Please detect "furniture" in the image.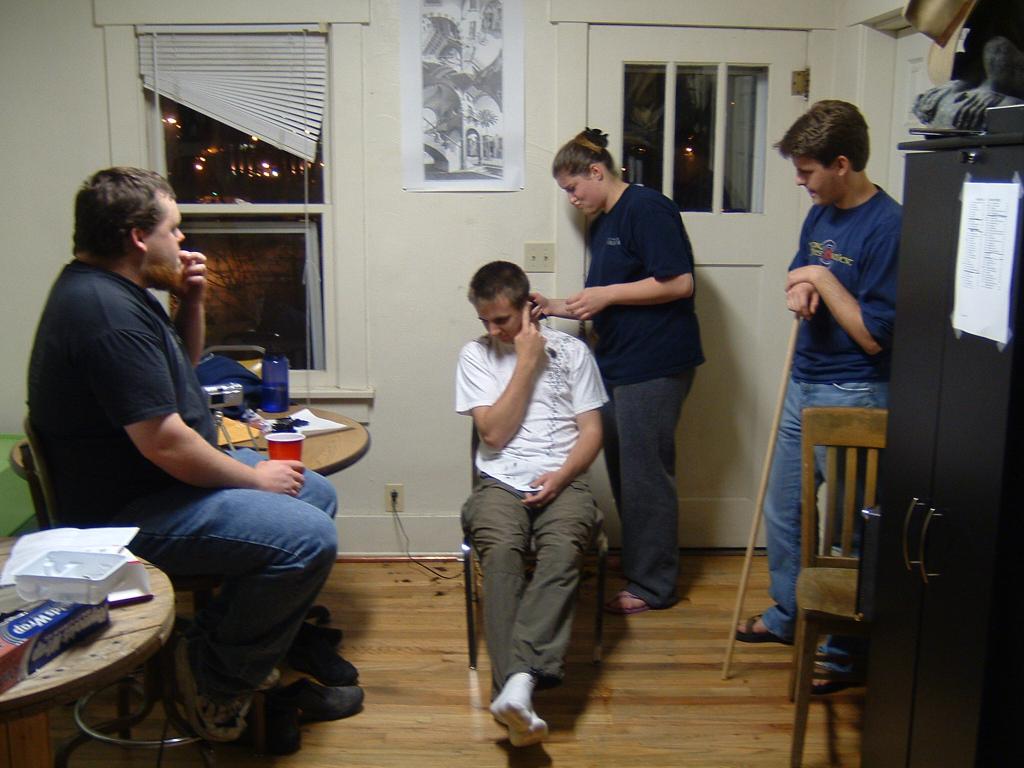
<bbox>460, 442, 609, 675</bbox>.
